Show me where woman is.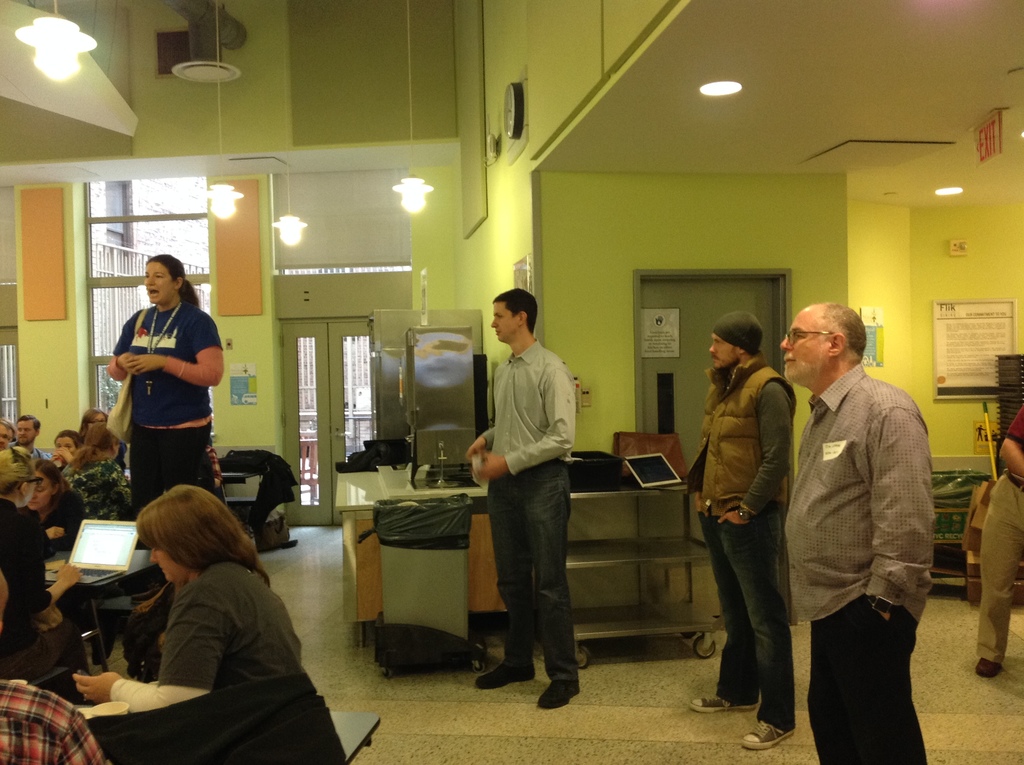
woman is at detection(86, 460, 325, 753).
